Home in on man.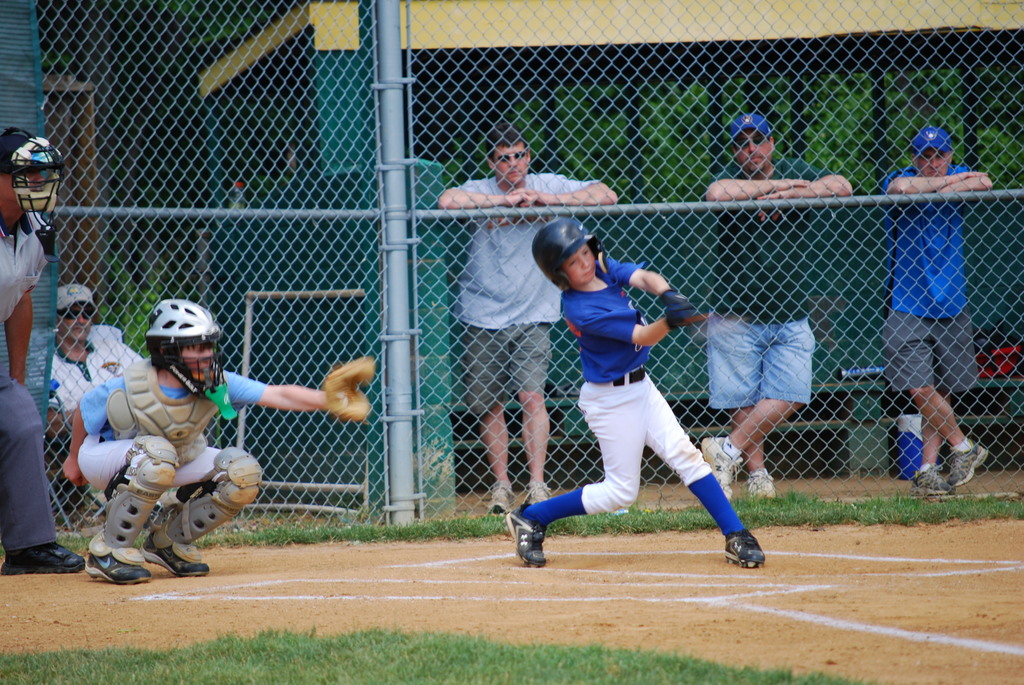
Homed in at {"x1": 43, "y1": 284, "x2": 139, "y2": 439}.
